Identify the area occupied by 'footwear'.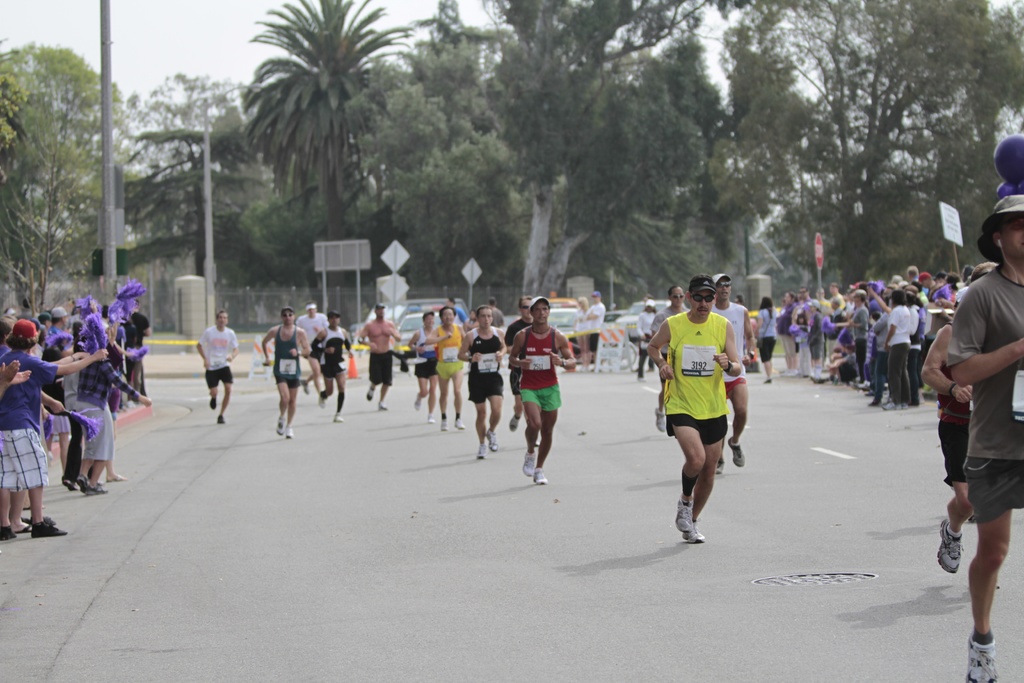
Area: 508:413:518:434.
